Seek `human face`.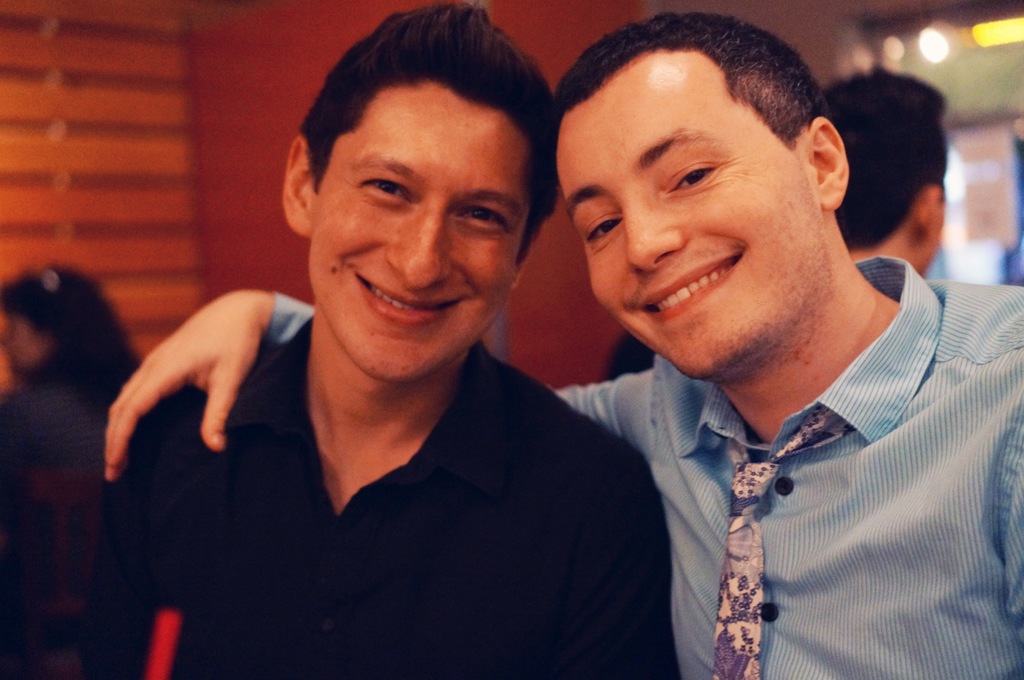
[left=924, top=202, right=943, bottom=271].
